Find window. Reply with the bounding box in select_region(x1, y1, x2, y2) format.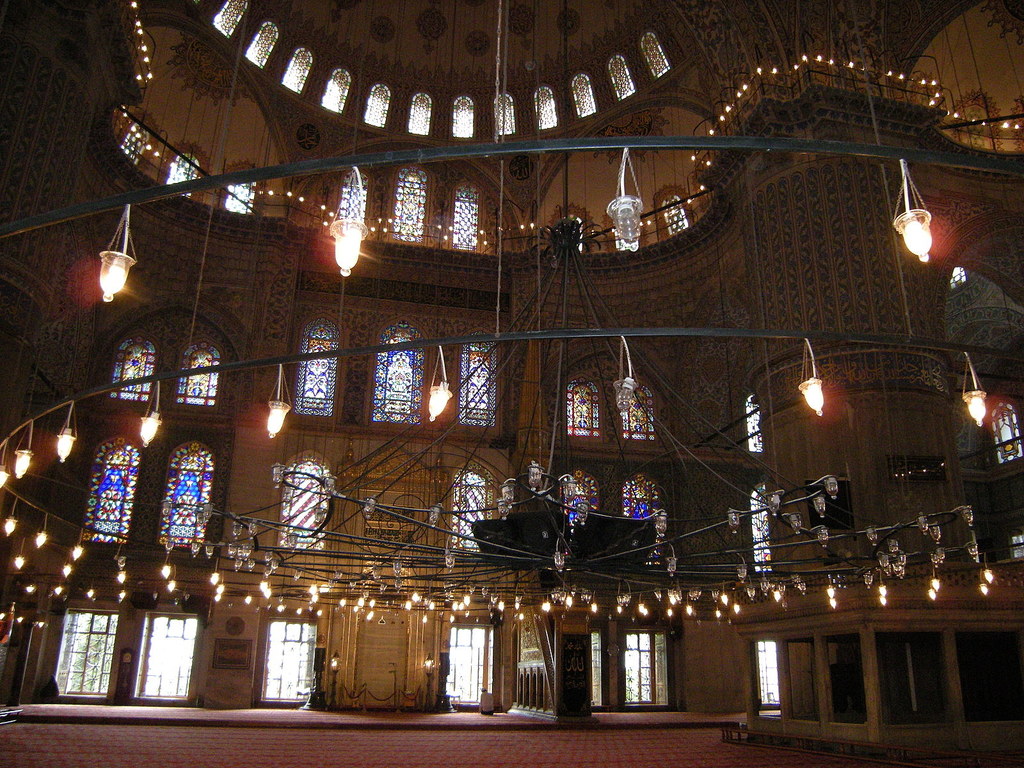
select_region(747, 484, 783, 581).
